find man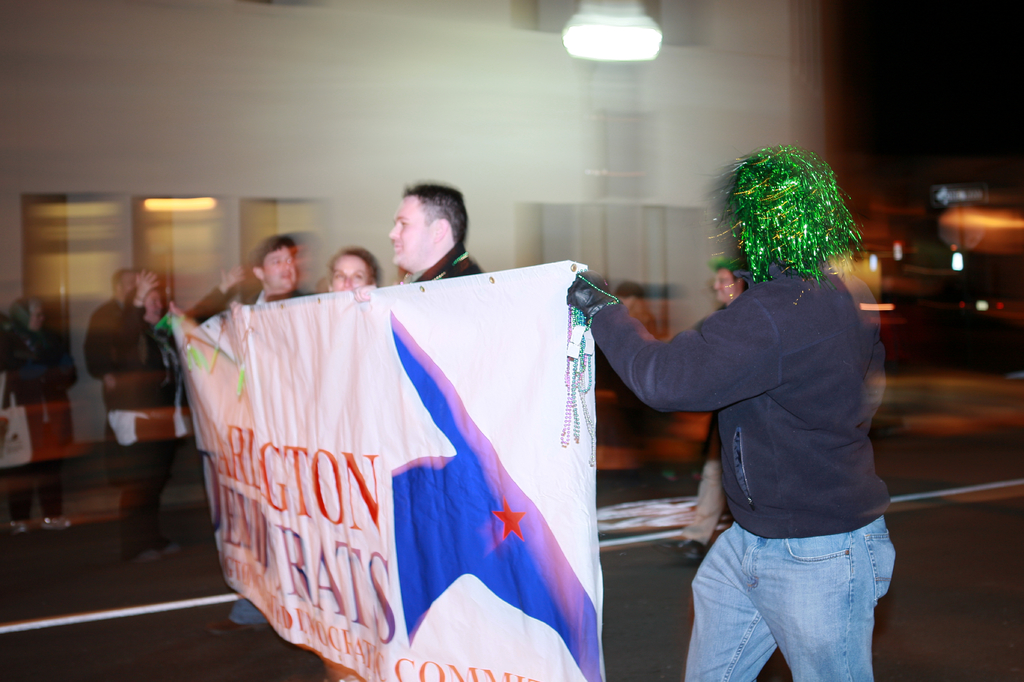
574 171 927 675
